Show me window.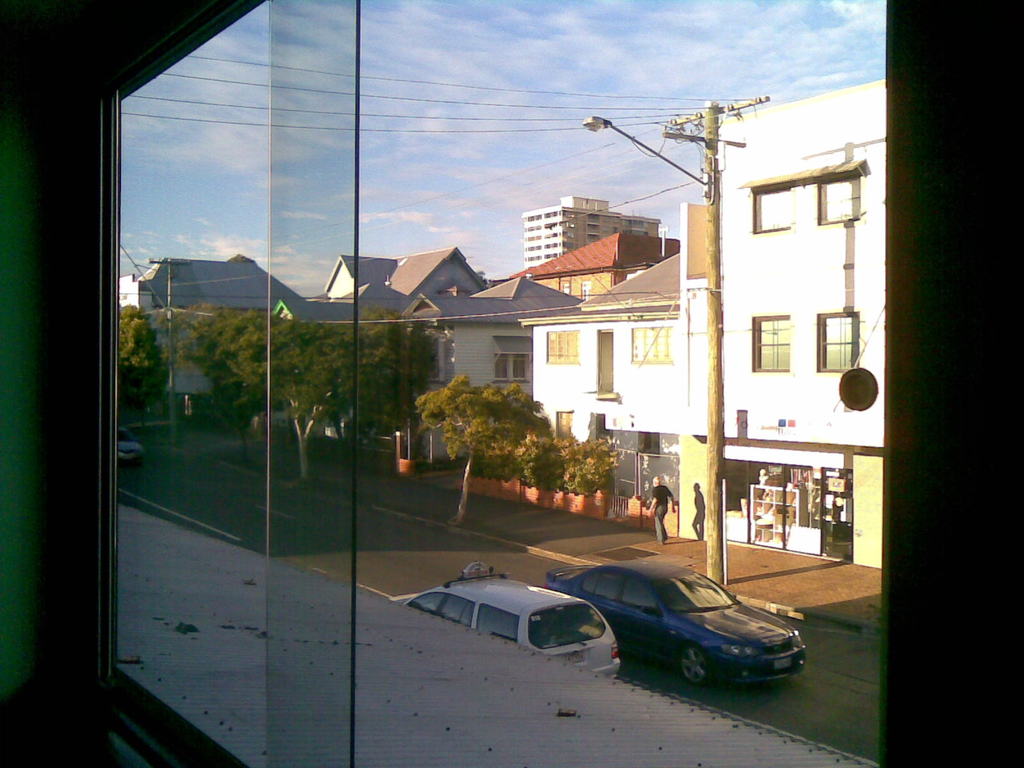
window is here: l=583, t=278, r=599, b=301.
